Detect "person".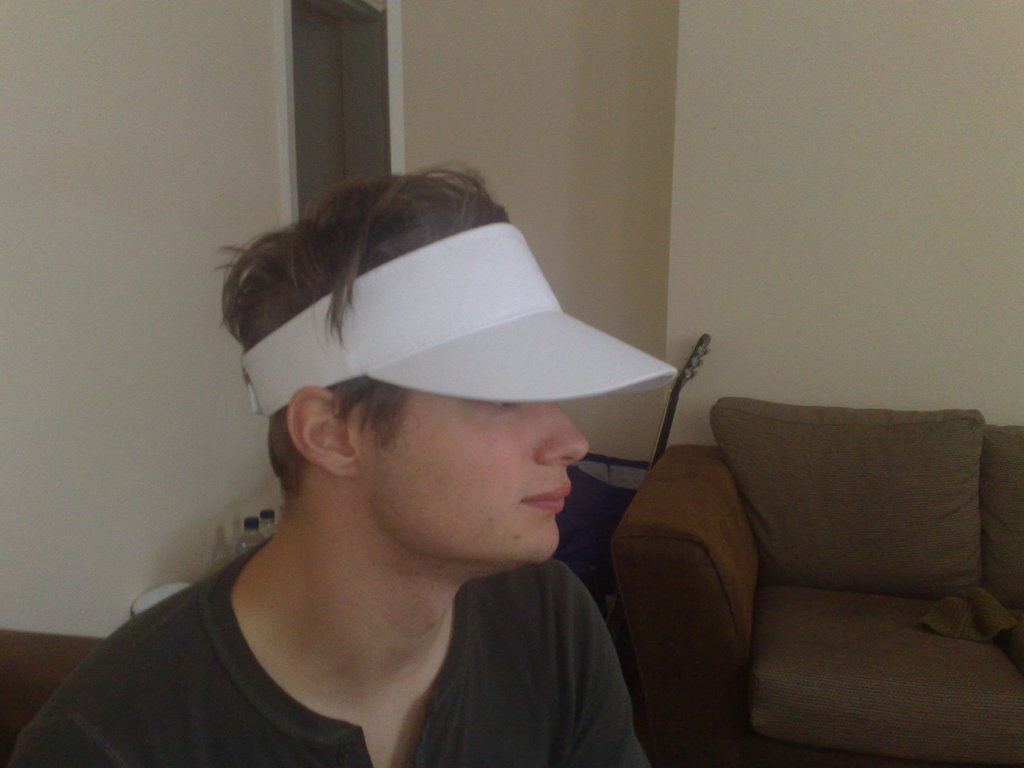
Detected at select_region(95, 173, 742, 760).
